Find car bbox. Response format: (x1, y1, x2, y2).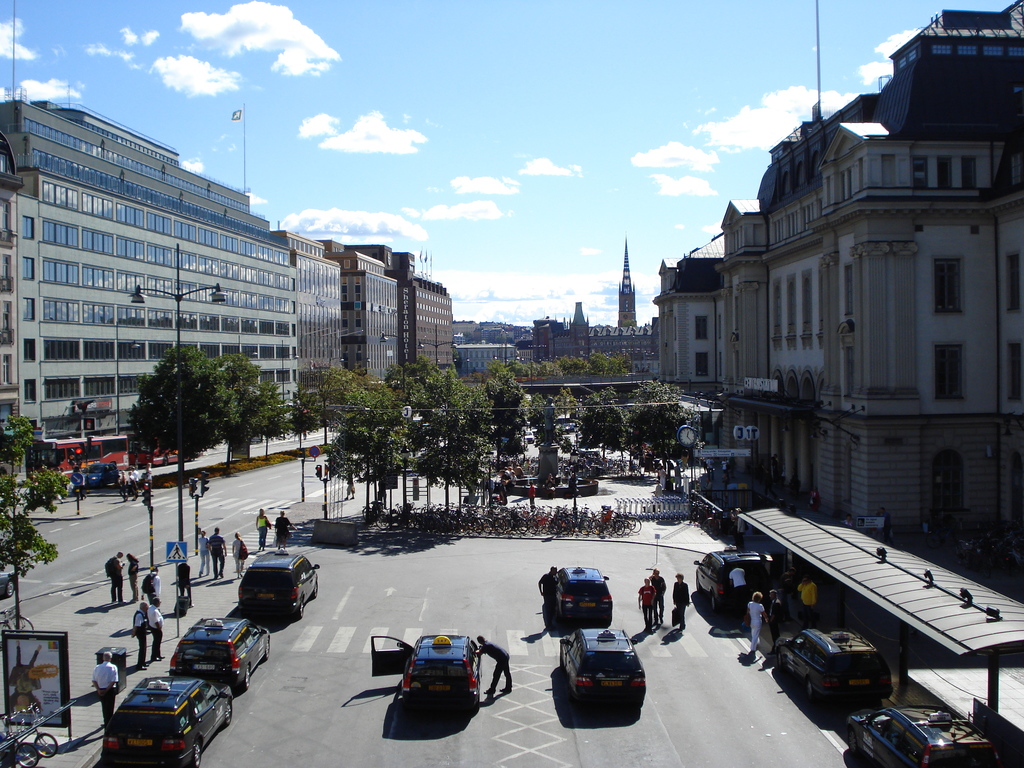
(769, 626, 897, 712).
